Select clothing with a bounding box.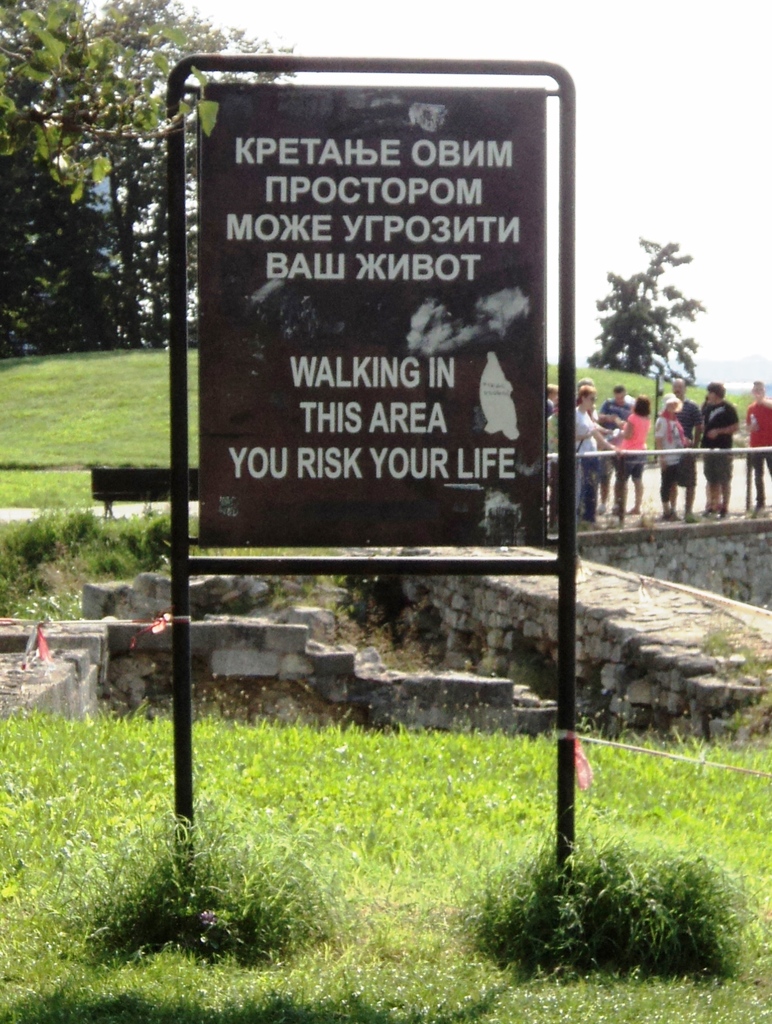
box(619, 415, 652, 476).
